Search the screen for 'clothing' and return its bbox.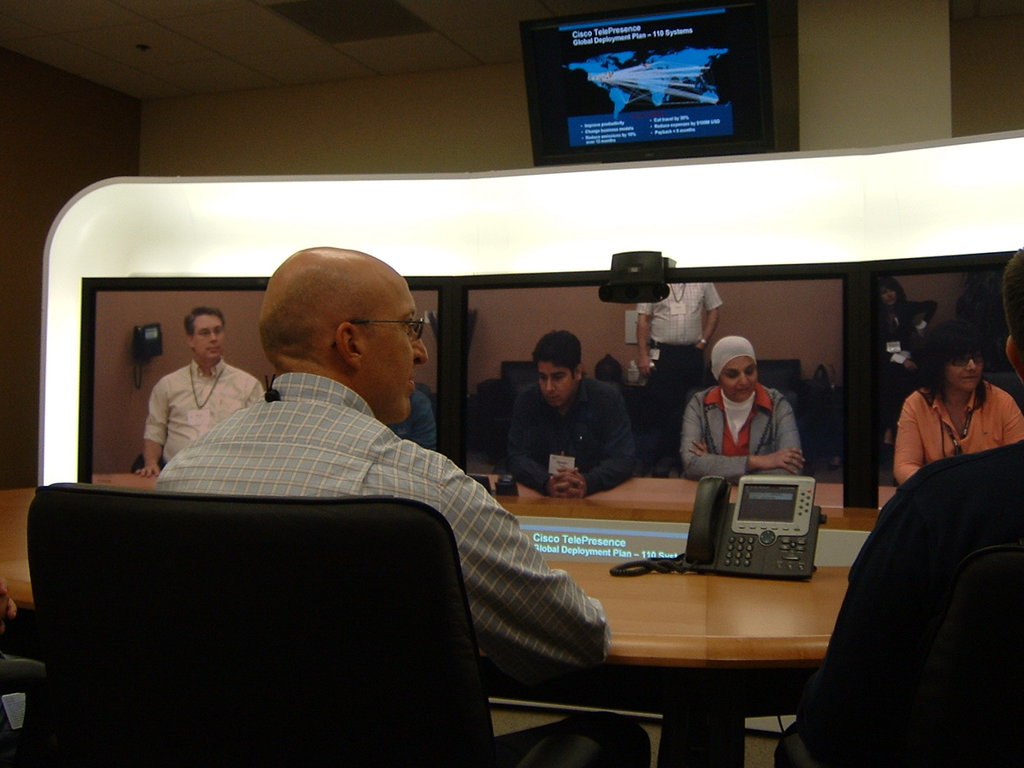
Found: 389,388,439,448.
